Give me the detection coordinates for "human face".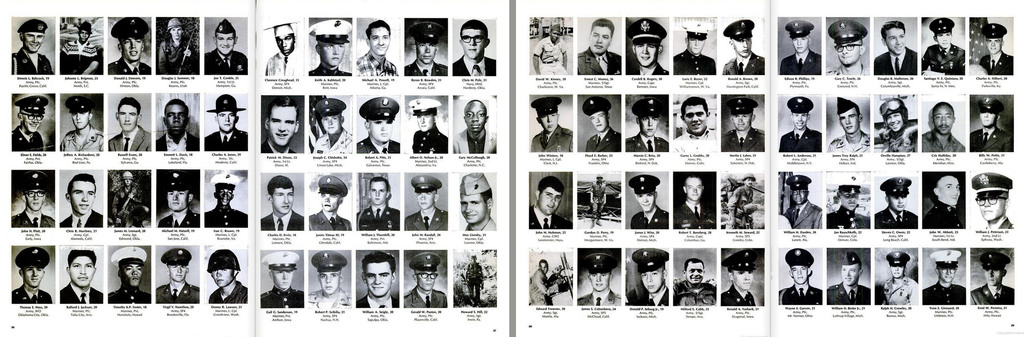
region(215, 34, 234, 54).
